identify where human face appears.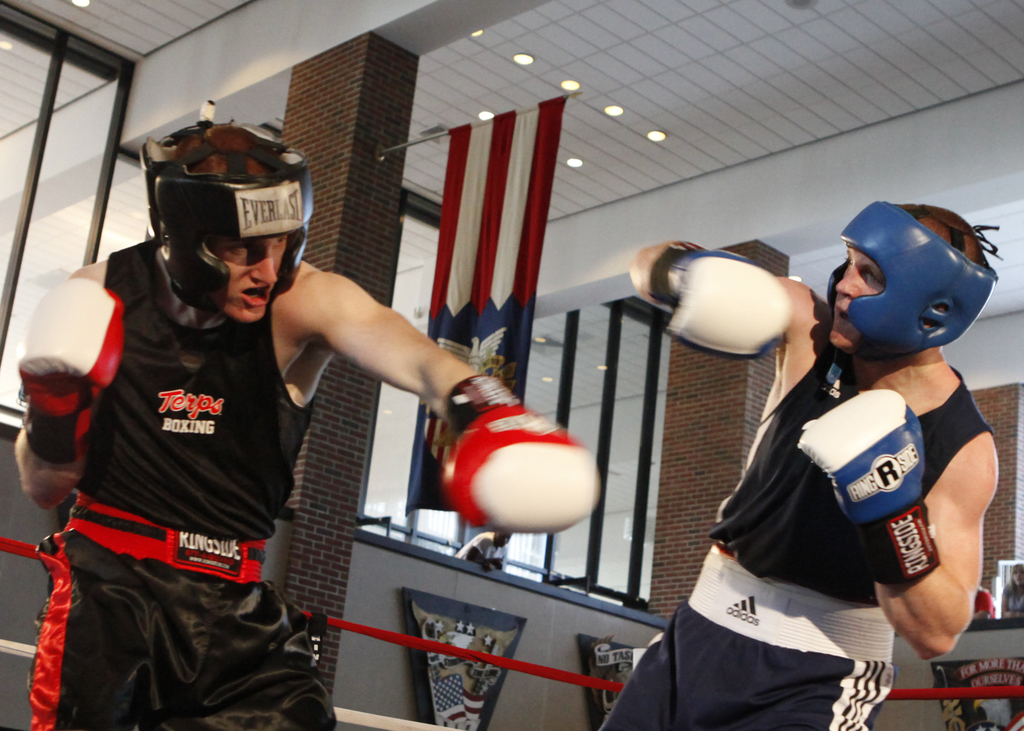
Appears at locate(213, 237, 286, 322).
